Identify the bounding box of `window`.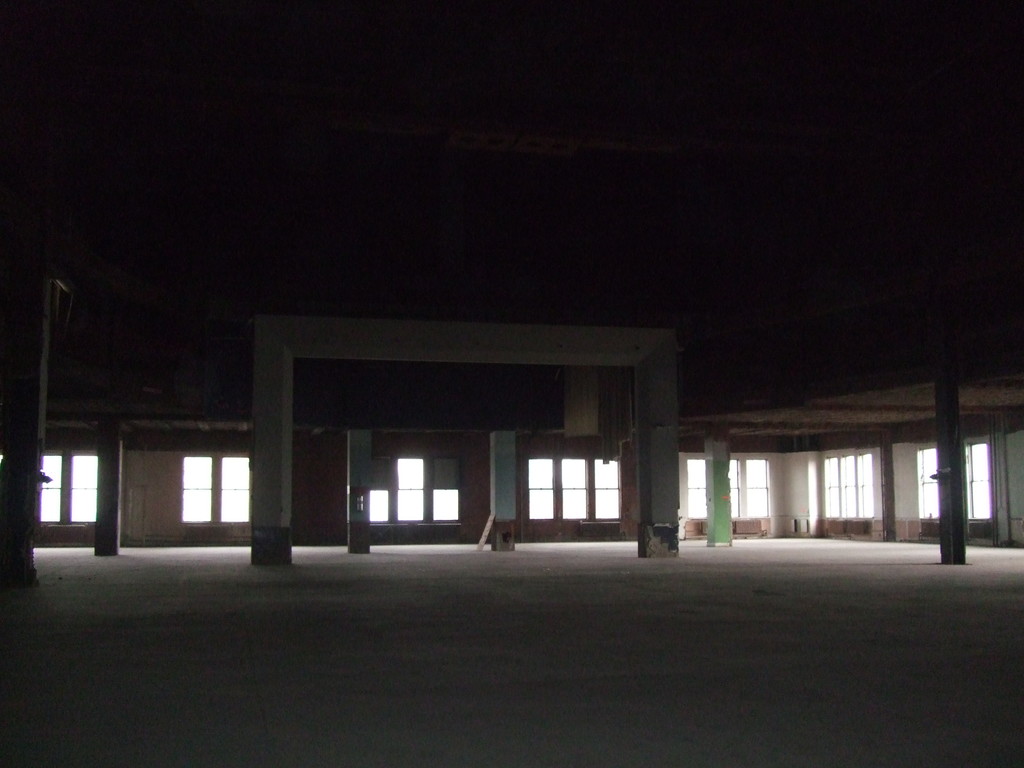
select_region(684, 458, 767, 518).
